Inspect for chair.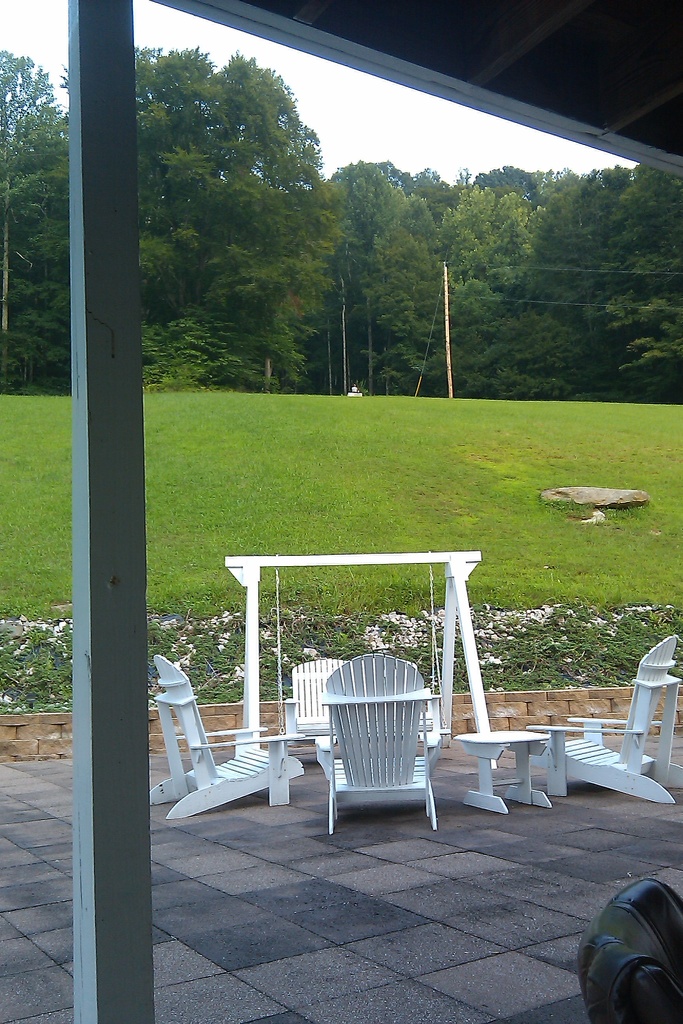
Inspection: Rect(537, 646, 682, 815).
